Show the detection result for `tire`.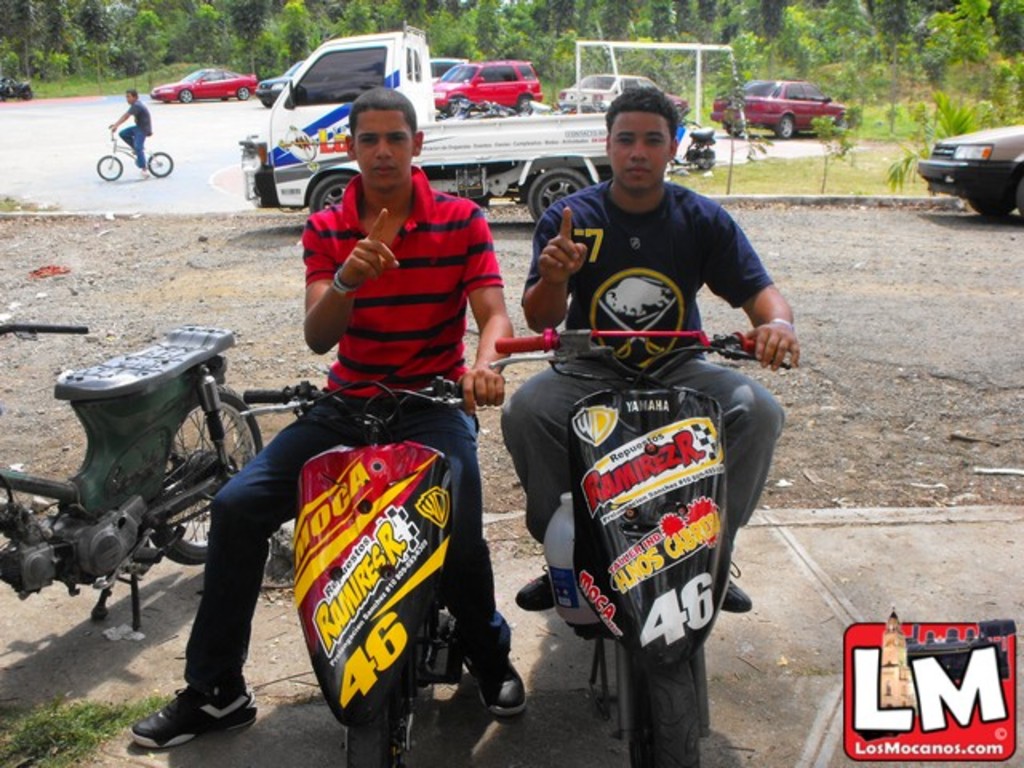
region(1011, 179, 1022, 222).
